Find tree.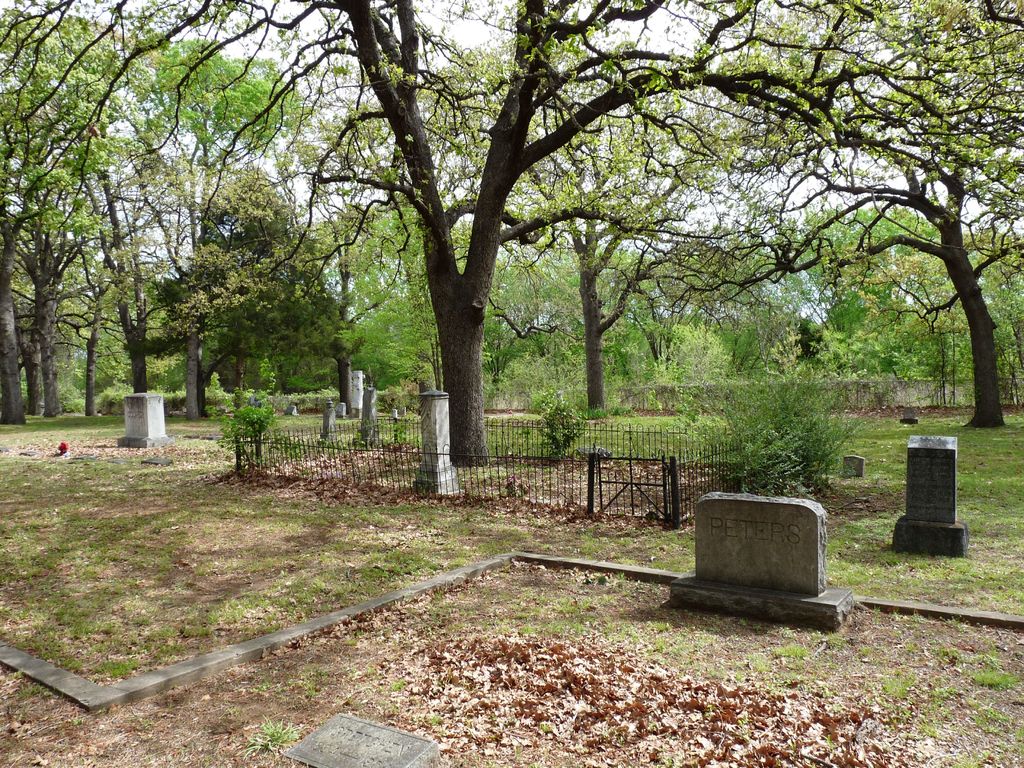
box=[371, 33, 799, 420].
